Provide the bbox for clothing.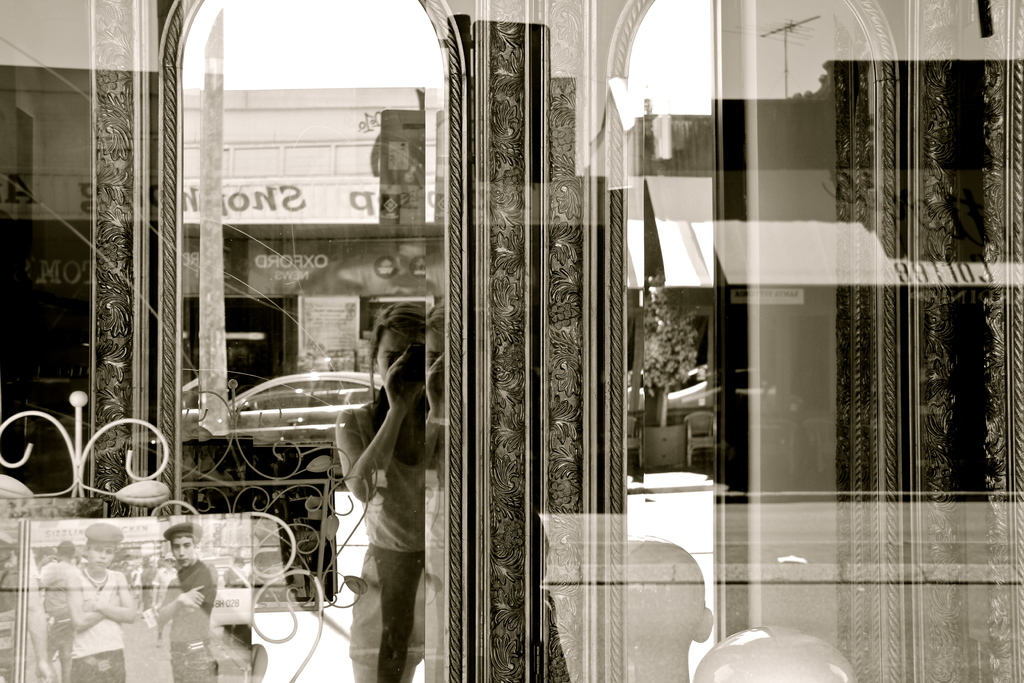
<box>157,554,215,682</box>.
